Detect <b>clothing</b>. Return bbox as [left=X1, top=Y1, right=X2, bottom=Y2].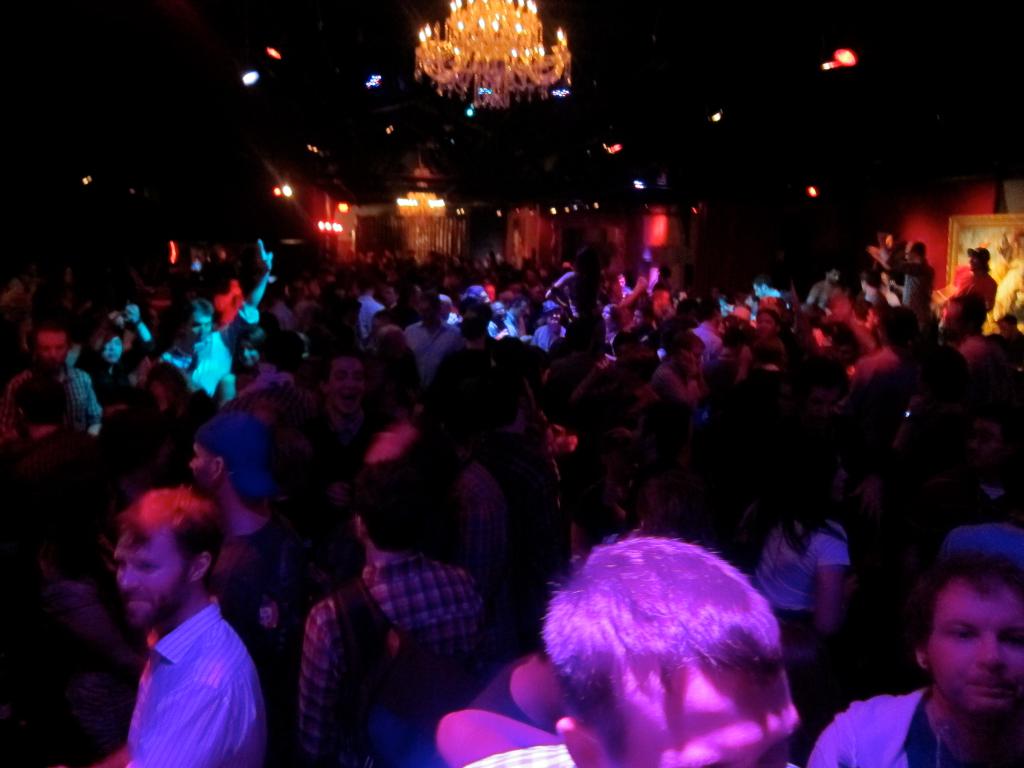
[left=808, top=688, right=966, bottom=767].
